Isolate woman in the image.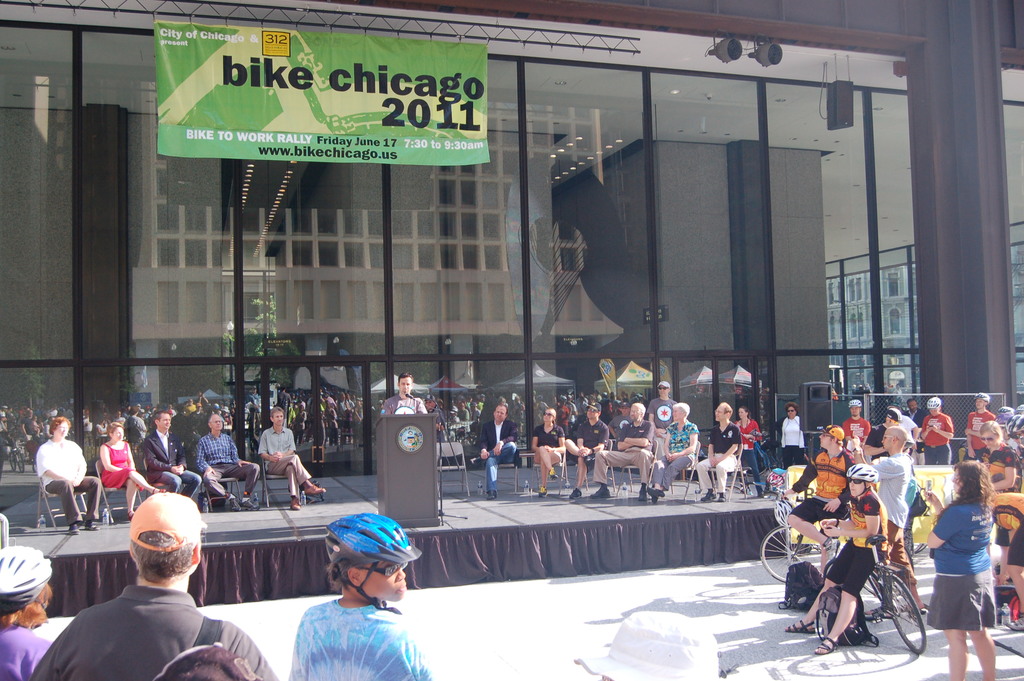
Isolated region: (left=647, top=403, right=700, bottom=502).
